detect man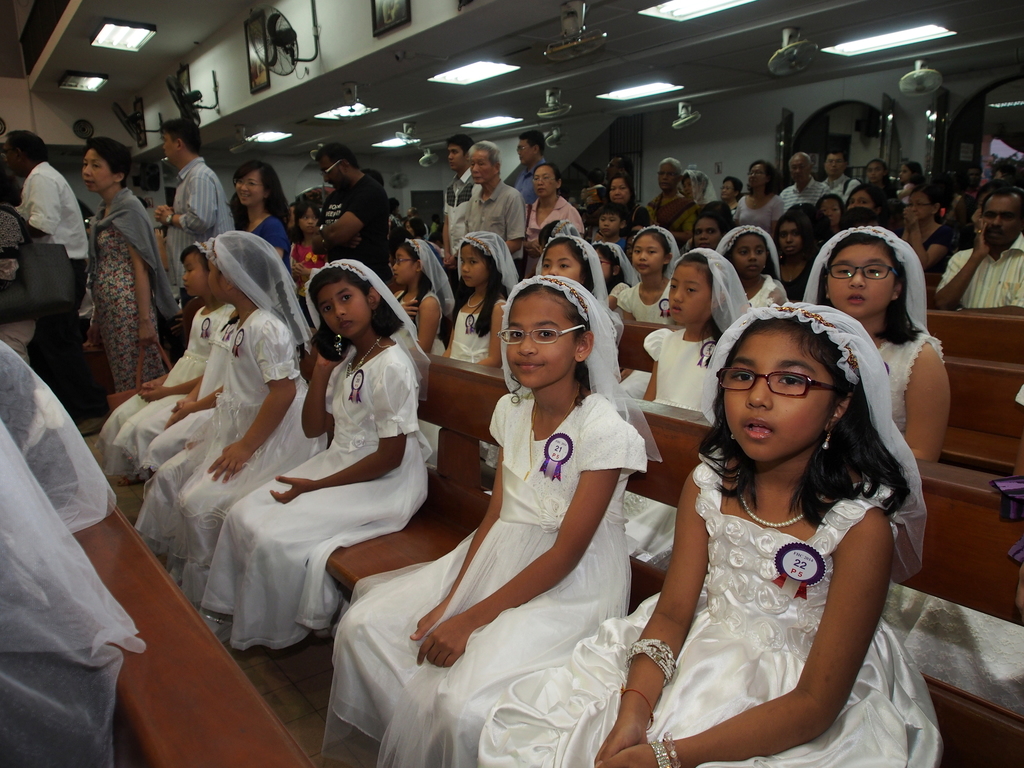
region(465, 138, 540, 283)
